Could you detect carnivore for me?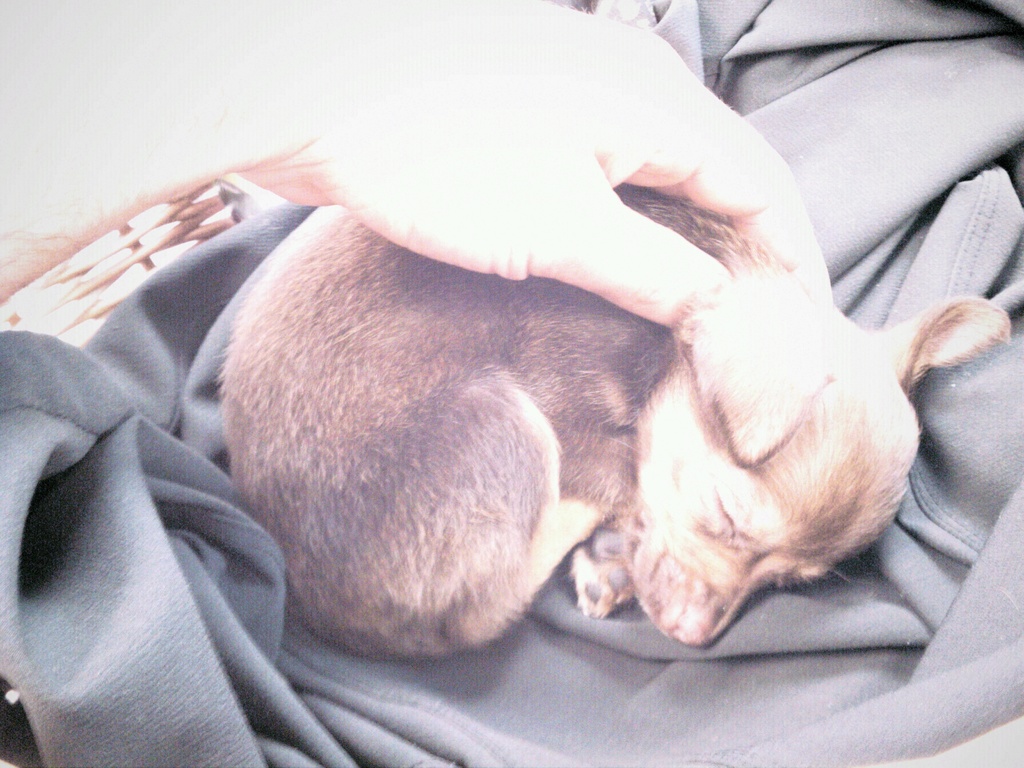
Detection result: 211/202/1019/675.
